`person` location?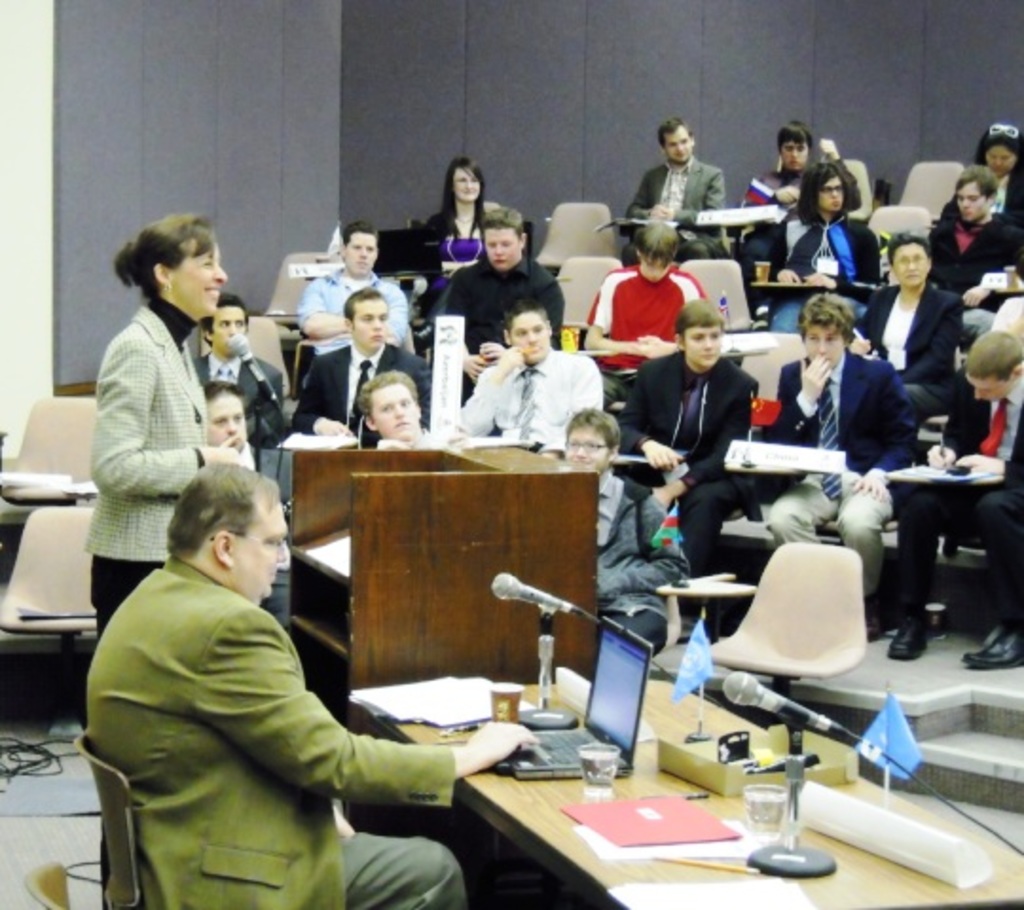
bbox=(605, 298, 760, 643)
